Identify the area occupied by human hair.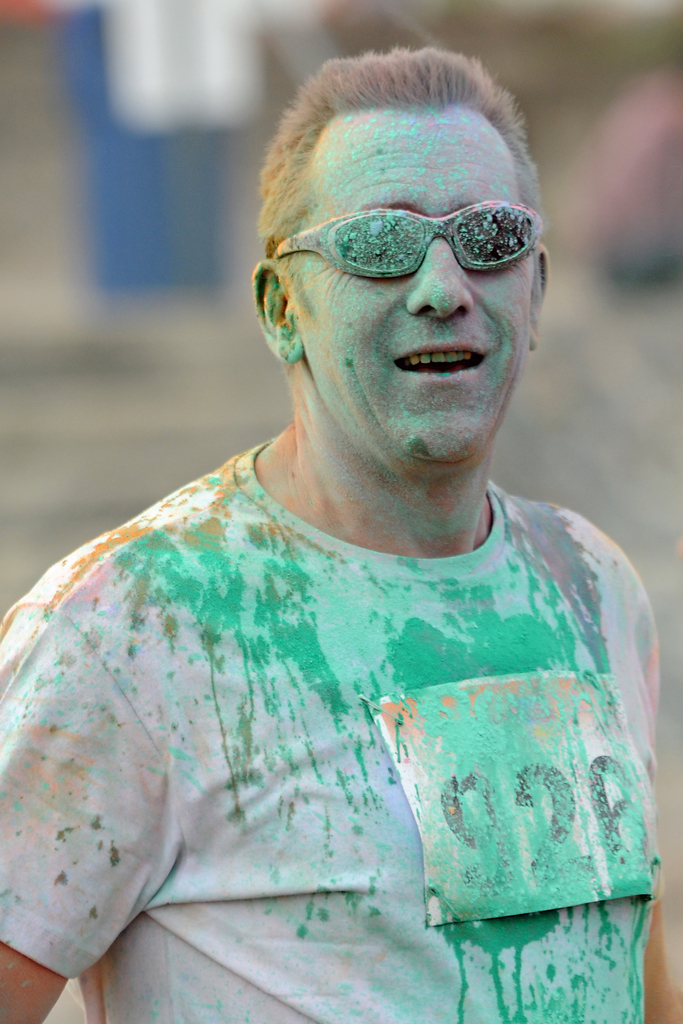
Area: bbox=[240, 40, 556, 360].
